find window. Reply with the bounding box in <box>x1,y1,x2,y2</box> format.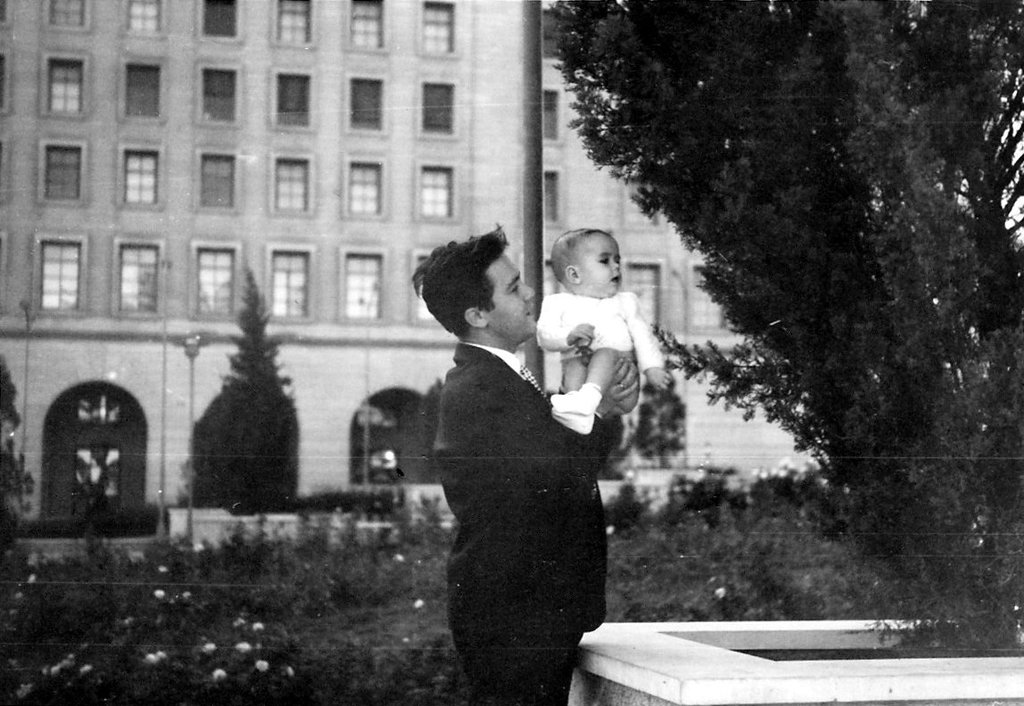
<box>272,0,316,45</box>.
